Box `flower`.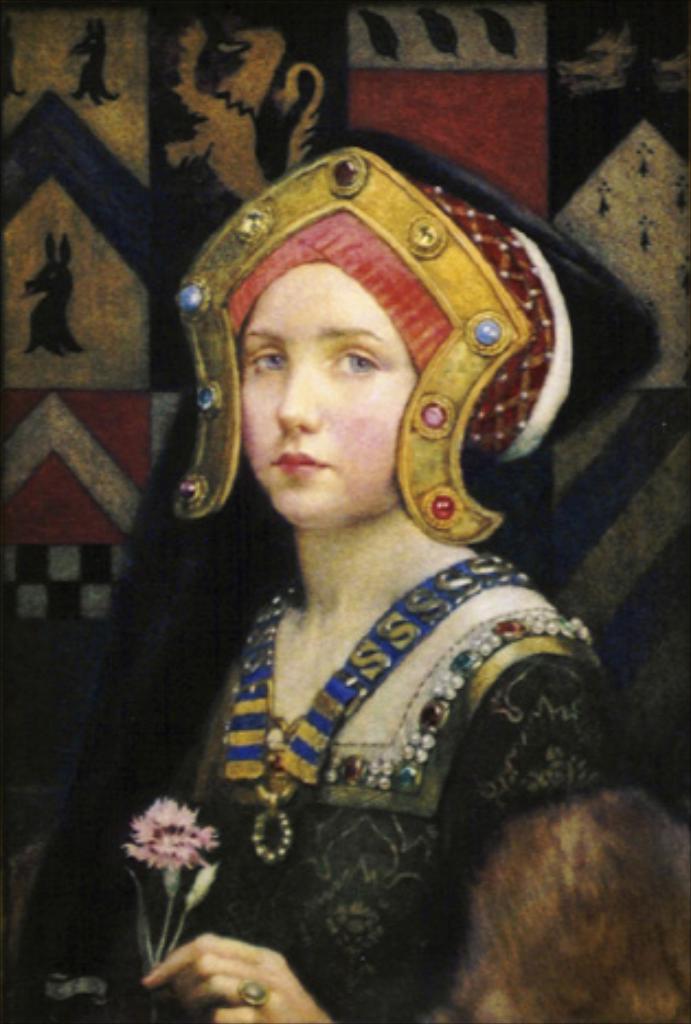
<bbox>121, 789, 217, 884</bbox>.
